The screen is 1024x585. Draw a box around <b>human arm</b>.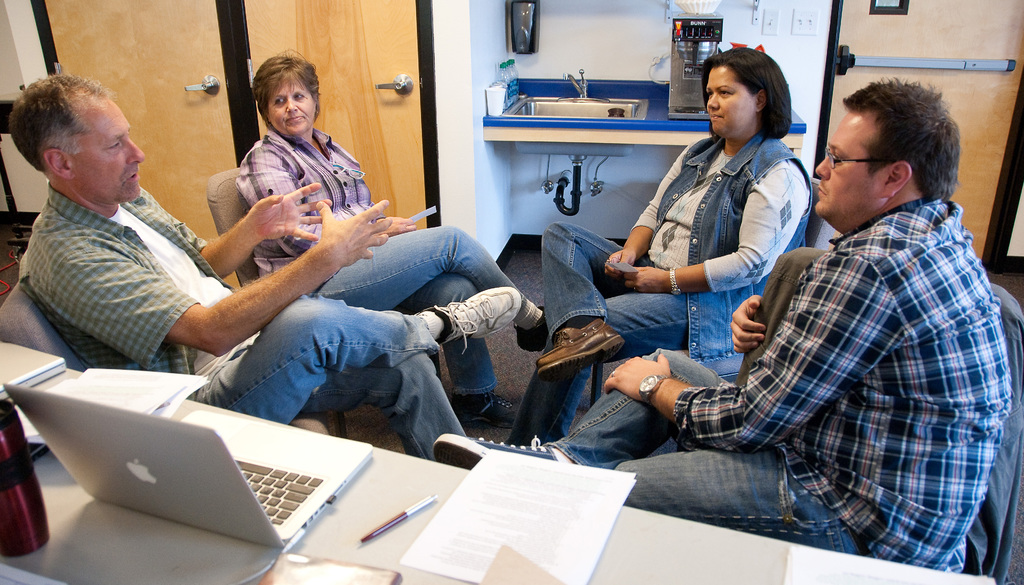
x1=160, y1=179, x2=335, y2=279.
